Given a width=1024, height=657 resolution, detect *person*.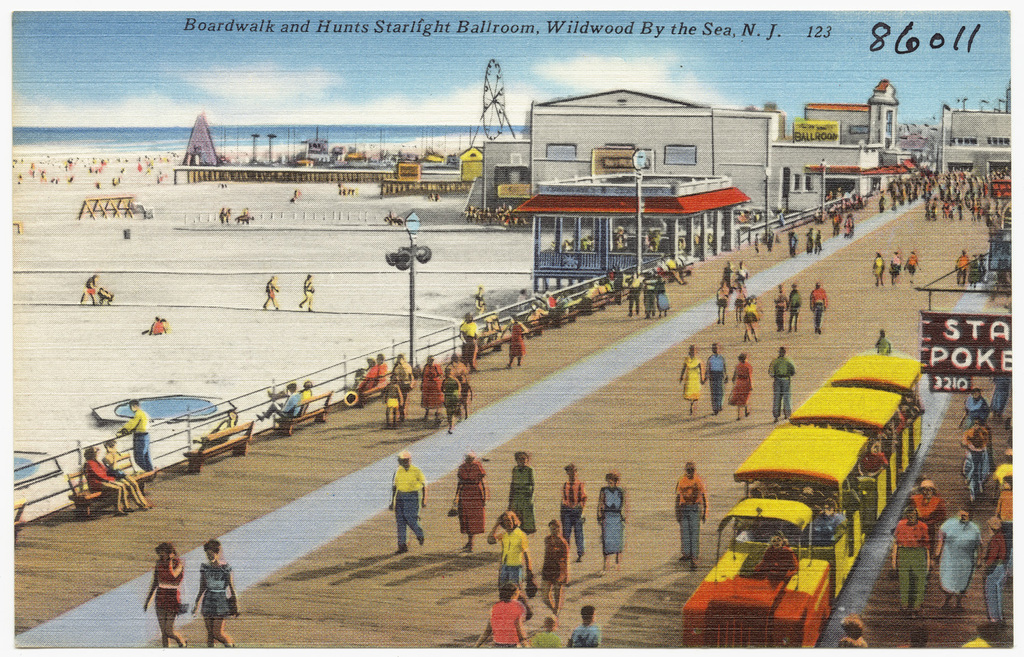
<region>80, 270, 100, 301</region>.
